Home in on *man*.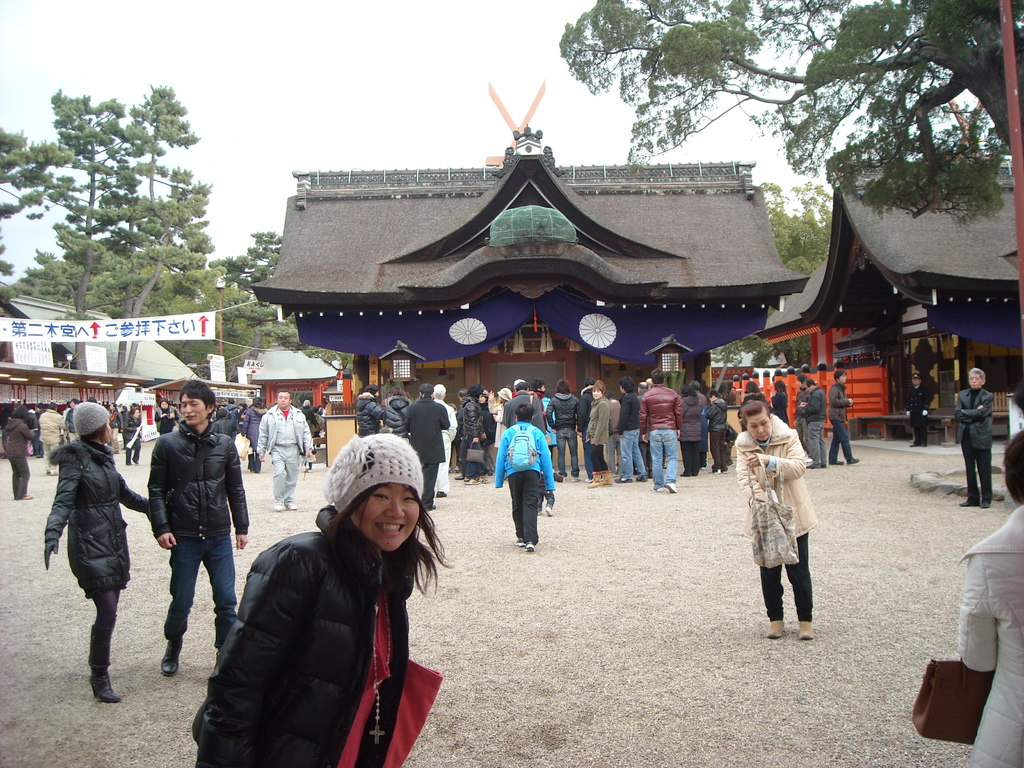
Homed in at 639 368 682 495.
